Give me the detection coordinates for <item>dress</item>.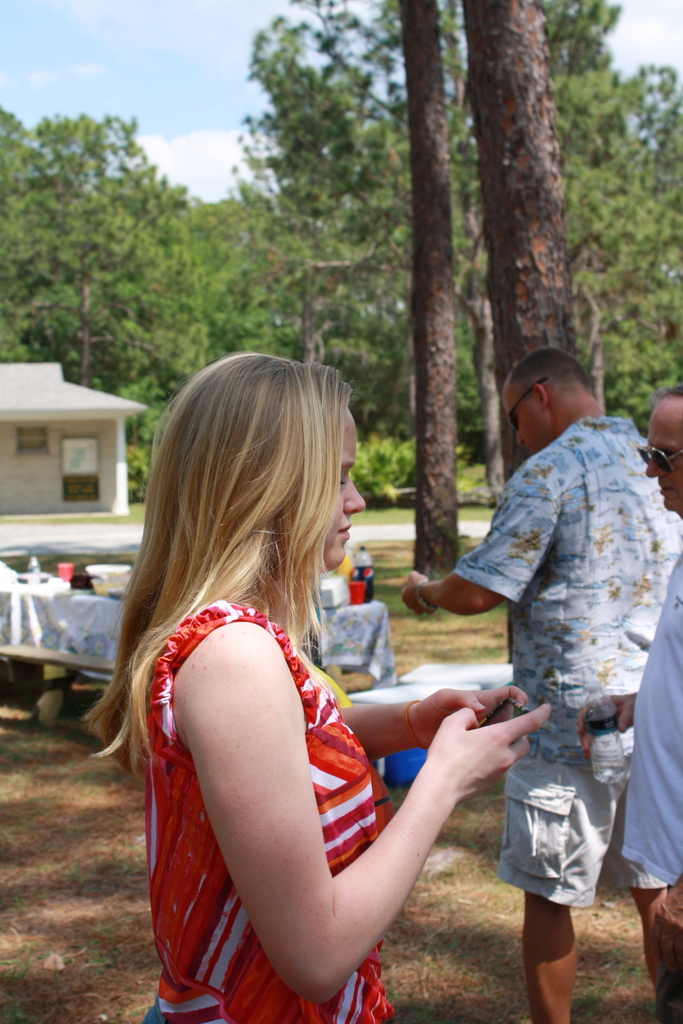
bbox=(136, 602, 392, 1023).
